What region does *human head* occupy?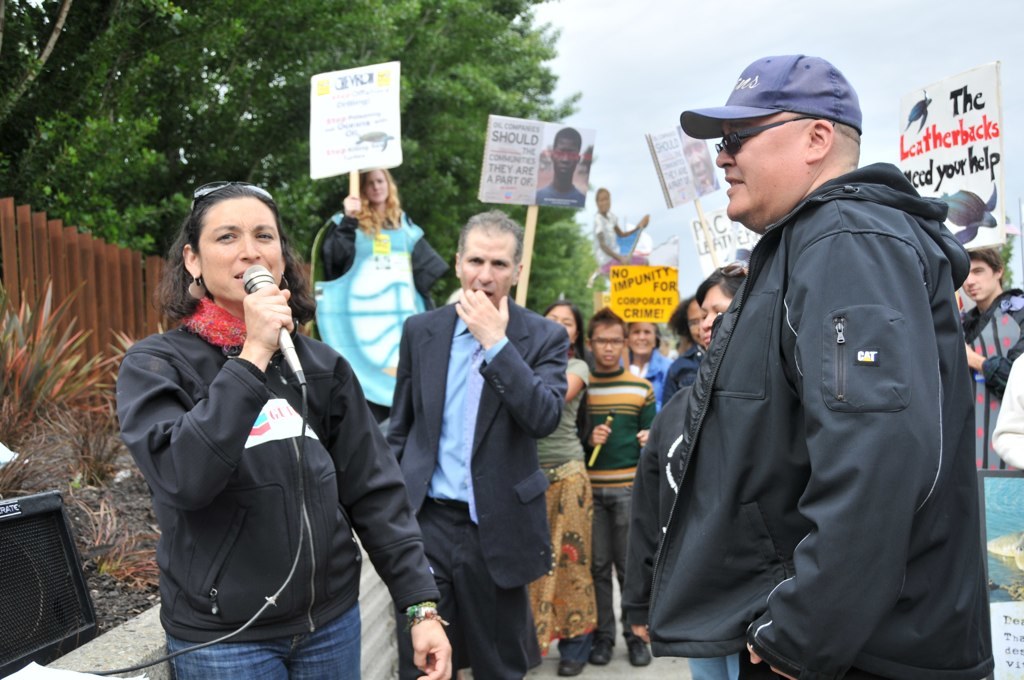
{"x1": 550, "y1": 130, "x2": 583, "y2": 180}.
